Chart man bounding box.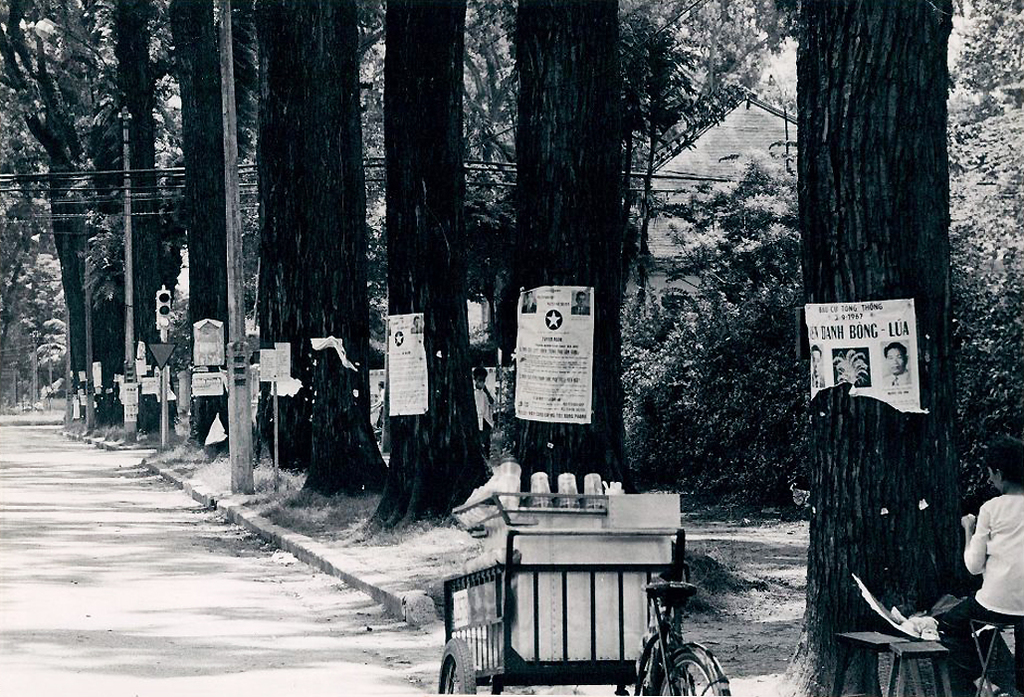
Charted: BBox(802, 345, 824, 391).
